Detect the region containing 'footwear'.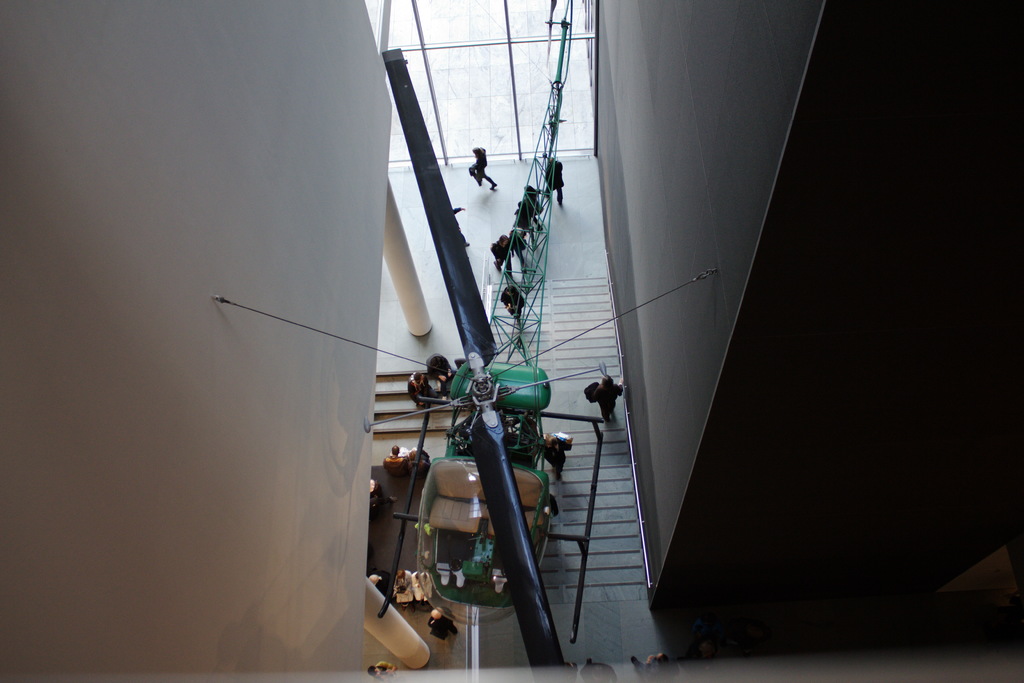
box(530, 239, 536, 247).
